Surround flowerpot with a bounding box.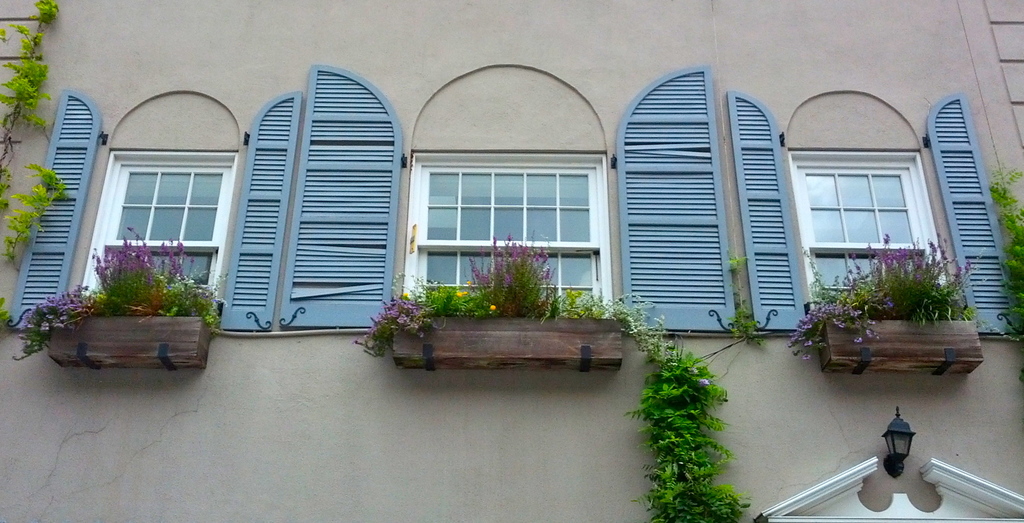
[385,314,620,371].
